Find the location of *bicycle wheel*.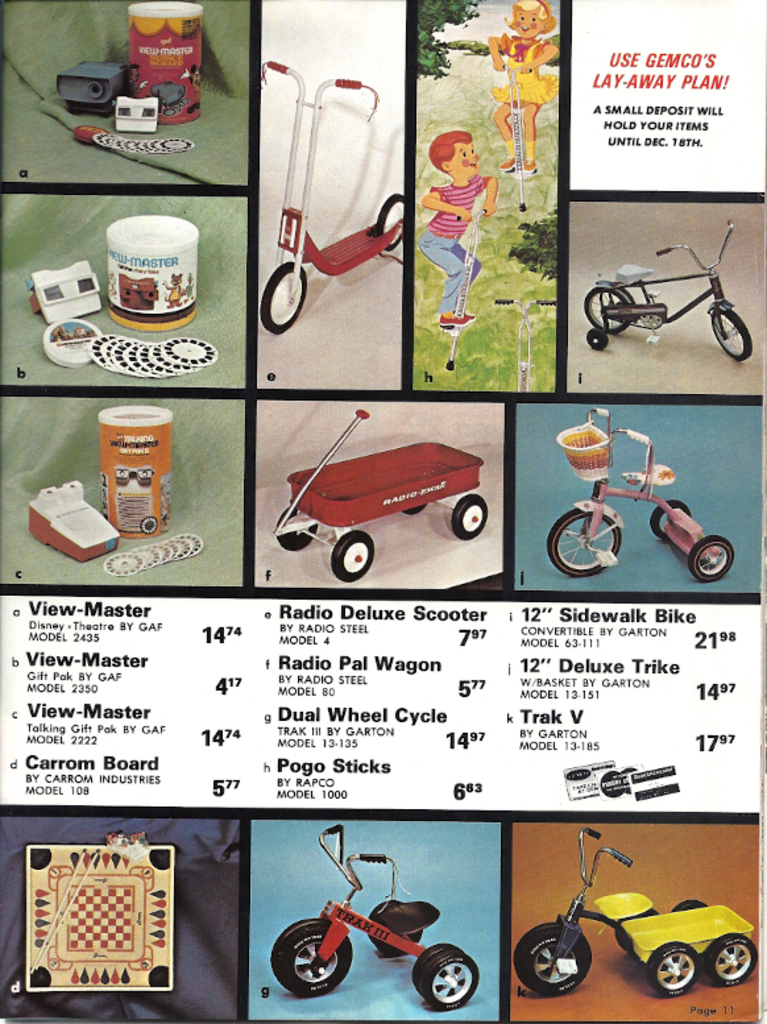
Location: <bbox>705, 934, 758, 986</bbox>.
